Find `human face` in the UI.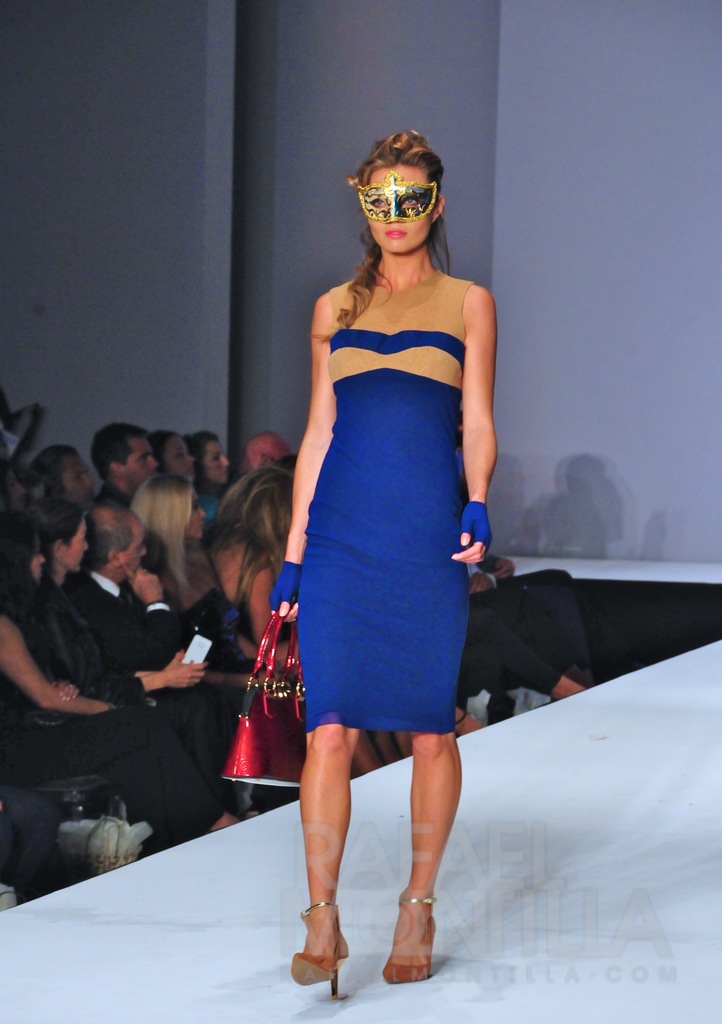
UI element at 28, 534, 46, 588.
